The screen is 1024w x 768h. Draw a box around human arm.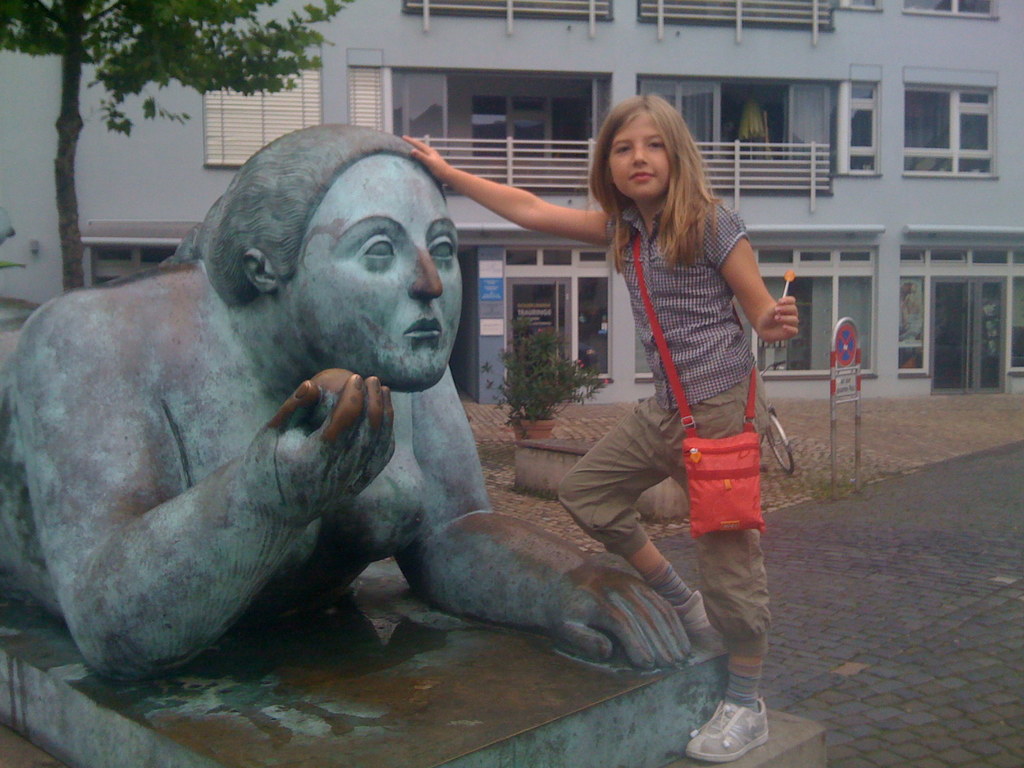
(713,209,803,347).
